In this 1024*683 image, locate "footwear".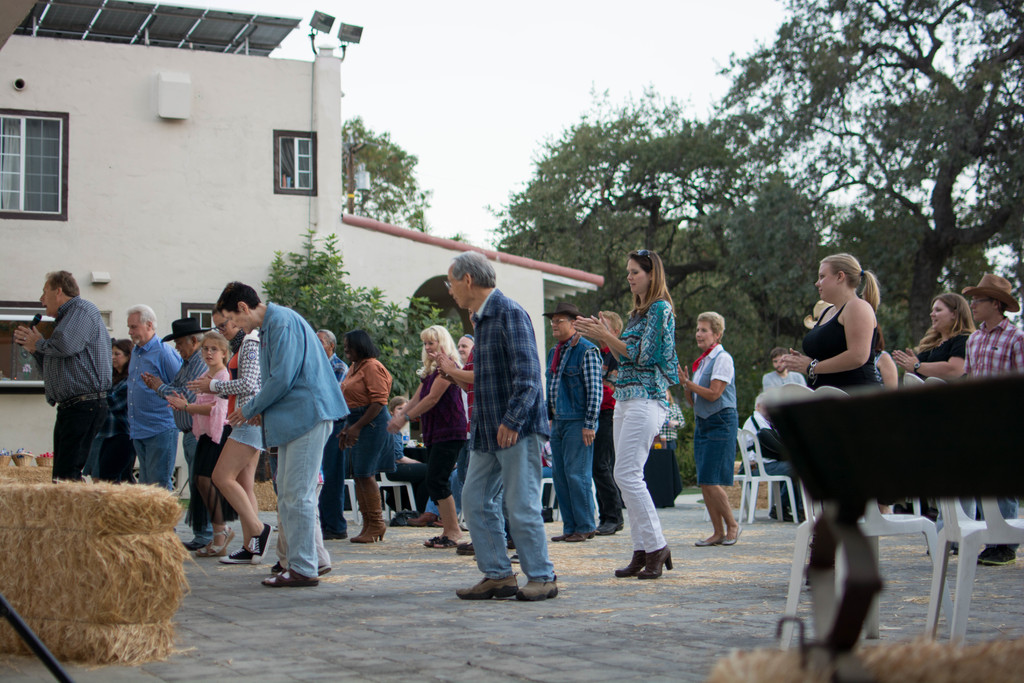
Bounding box: {"left": 769, "top": 507, "right": 795, "bottom": 522}.
